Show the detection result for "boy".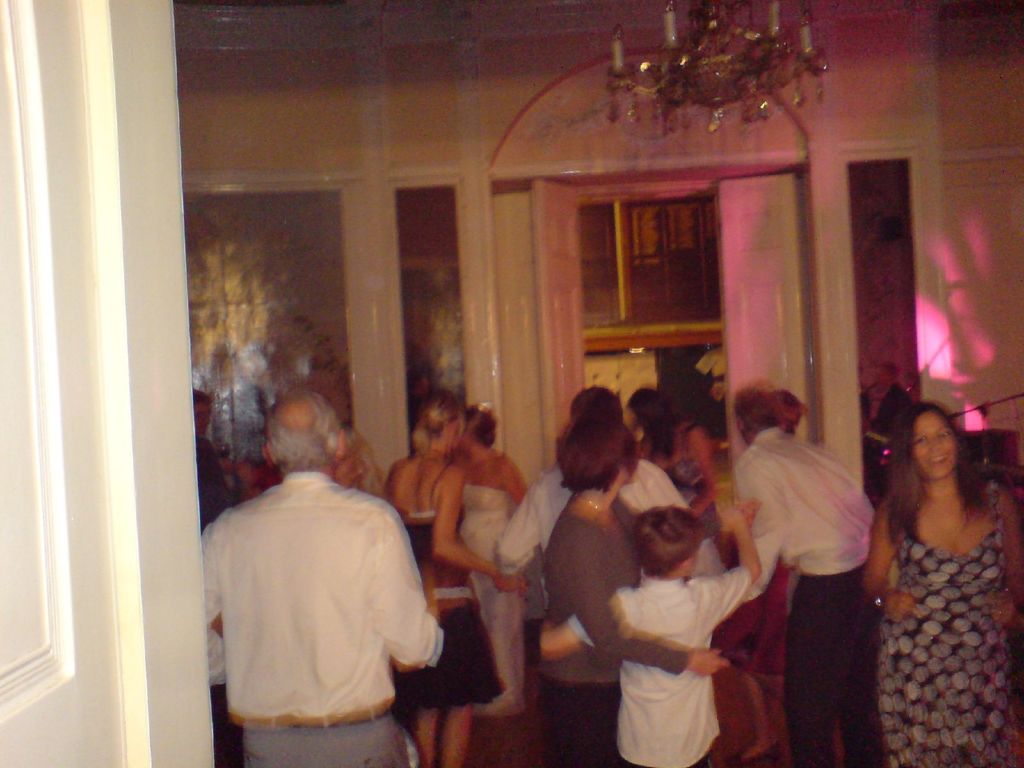
(536, 491, 760, 767).
